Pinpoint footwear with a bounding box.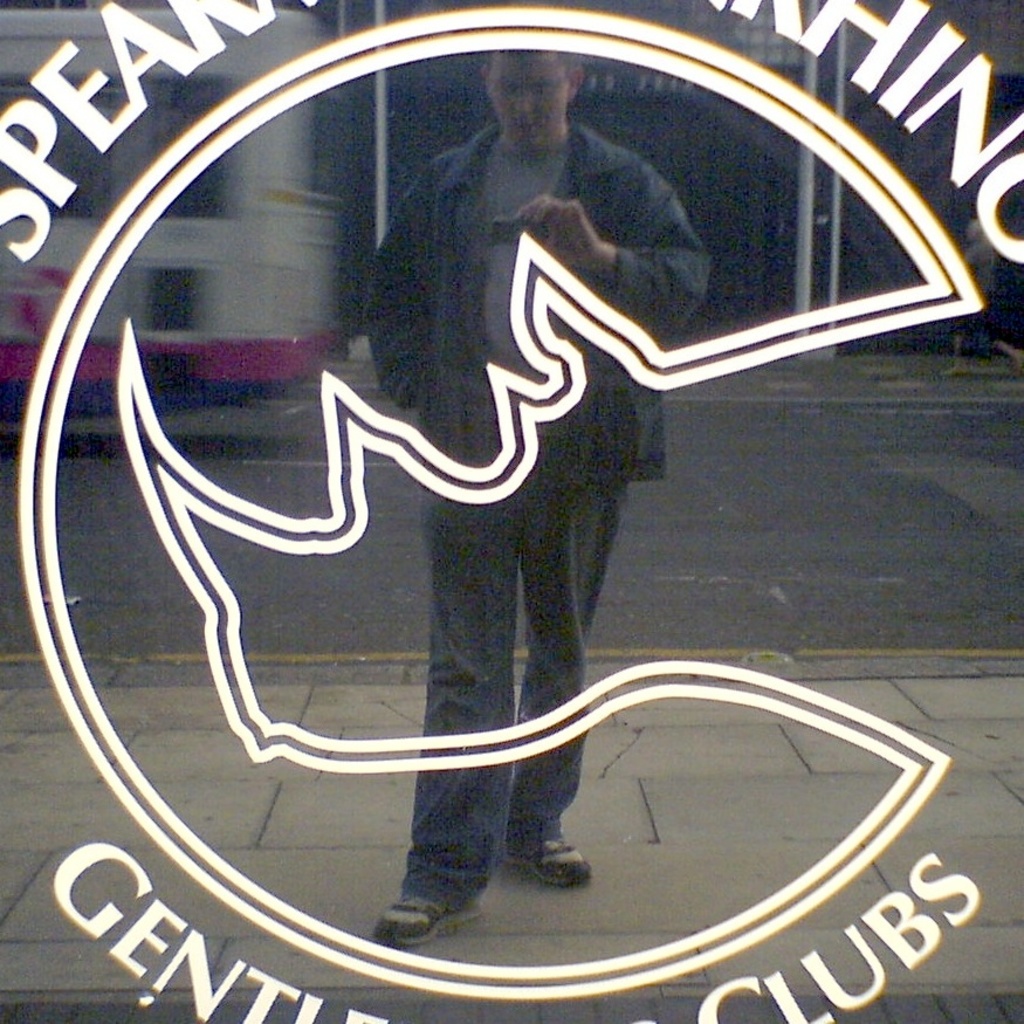
[x1=508, y1=844, x2=595, y2=892].
